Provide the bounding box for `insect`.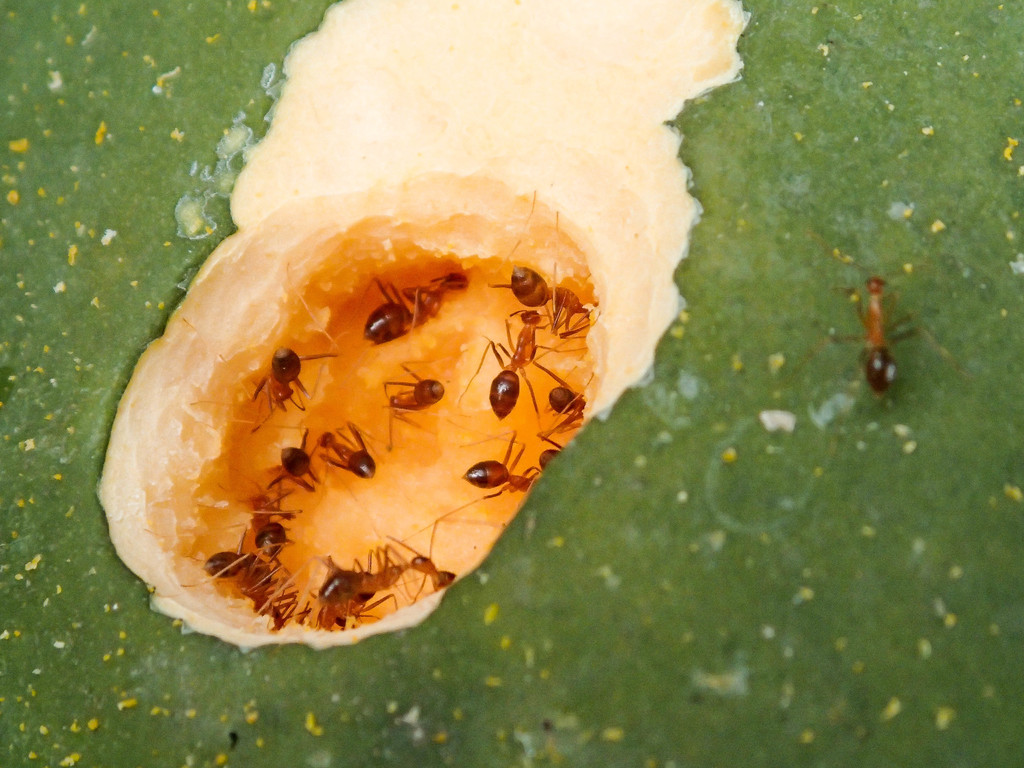
545:377:593:438.
